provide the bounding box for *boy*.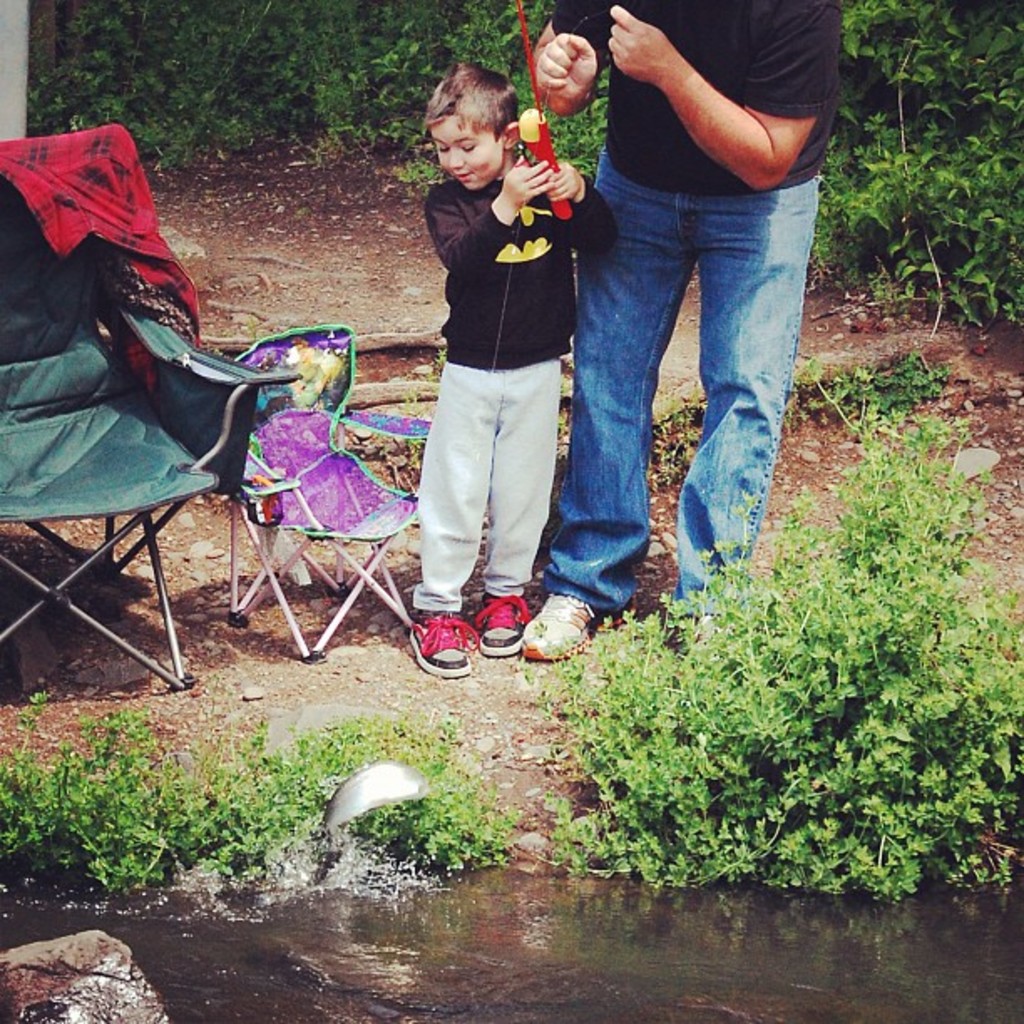
pyautogui.locateOnScreen(420, 54, 624, 674).
